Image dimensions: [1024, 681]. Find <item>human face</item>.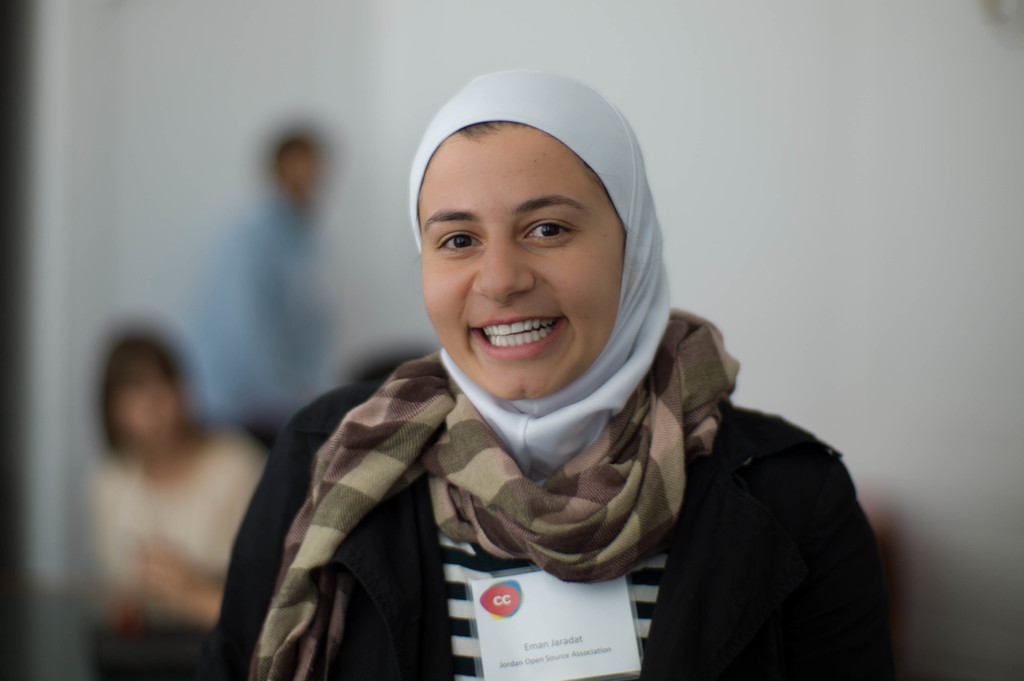
detection(419, 115, 630, 404).
